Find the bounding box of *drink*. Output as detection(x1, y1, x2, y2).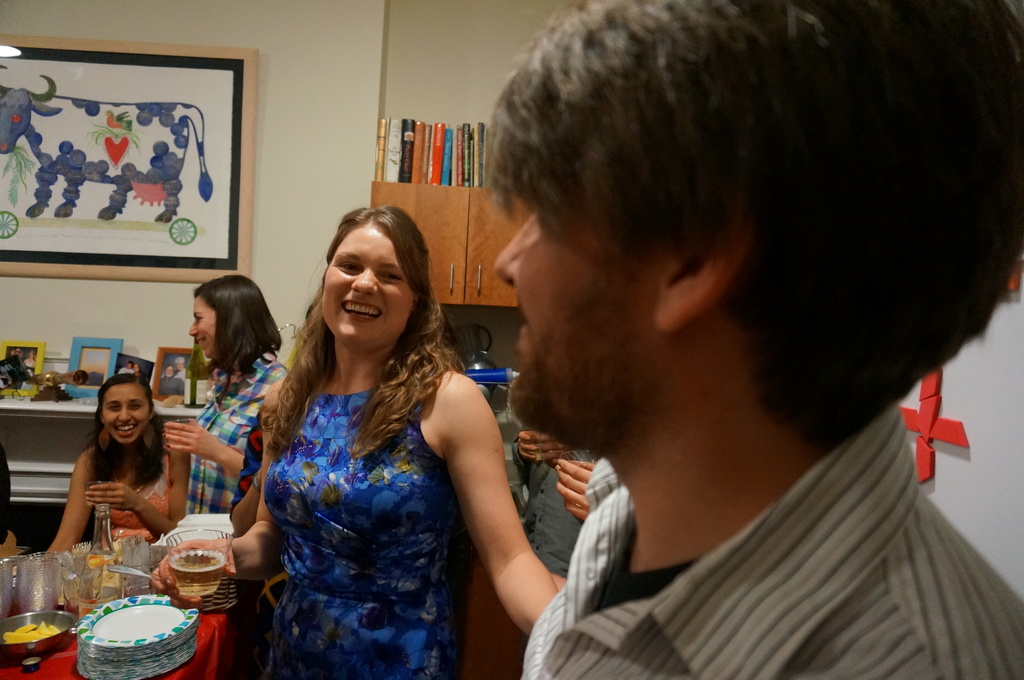
detection(147, 538, 225, 622).
